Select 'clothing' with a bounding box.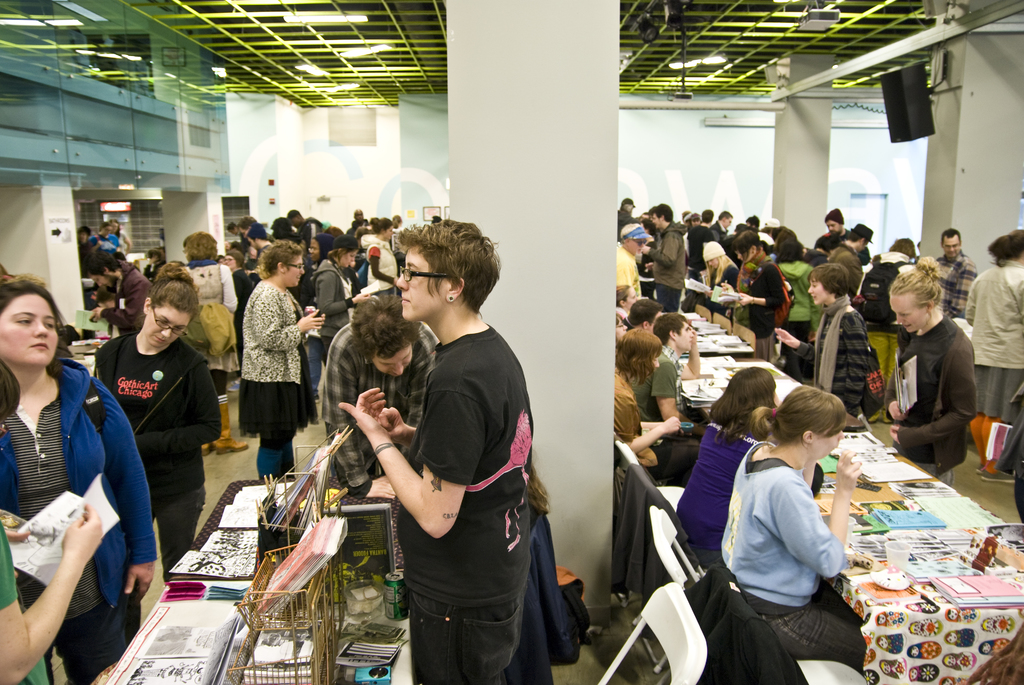
(left=740, top=243, right=780, bottom=333).
